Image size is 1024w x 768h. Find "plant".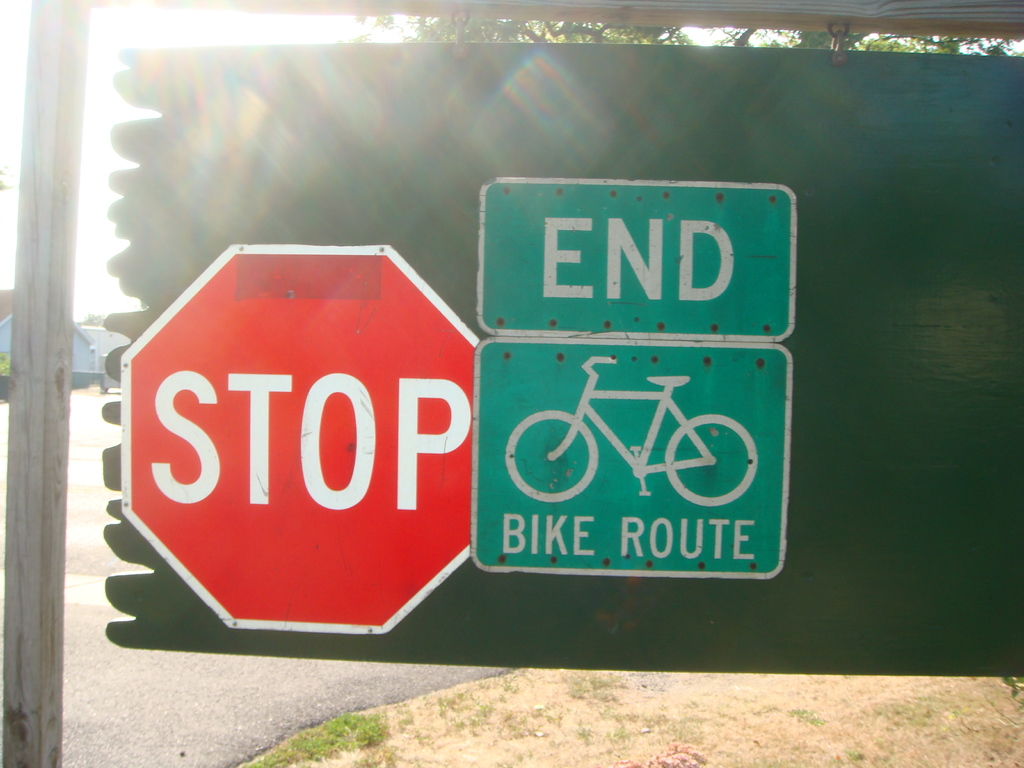
867/746/893/767.
